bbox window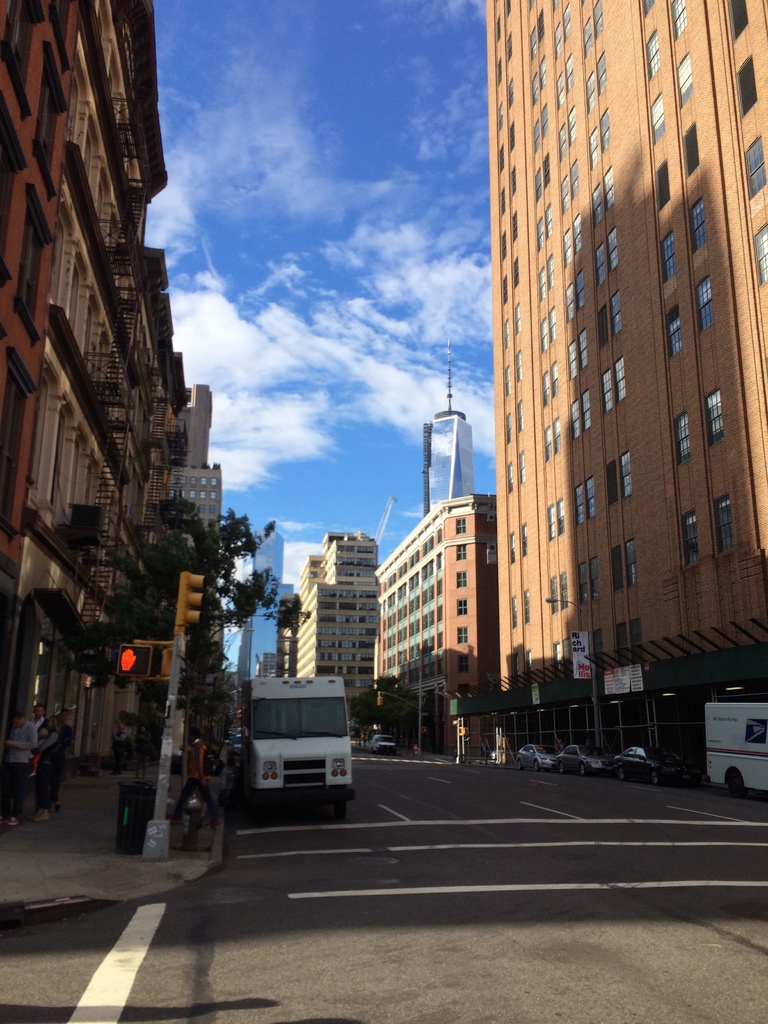
x1=1, y1=0, x2=42, y2=89
